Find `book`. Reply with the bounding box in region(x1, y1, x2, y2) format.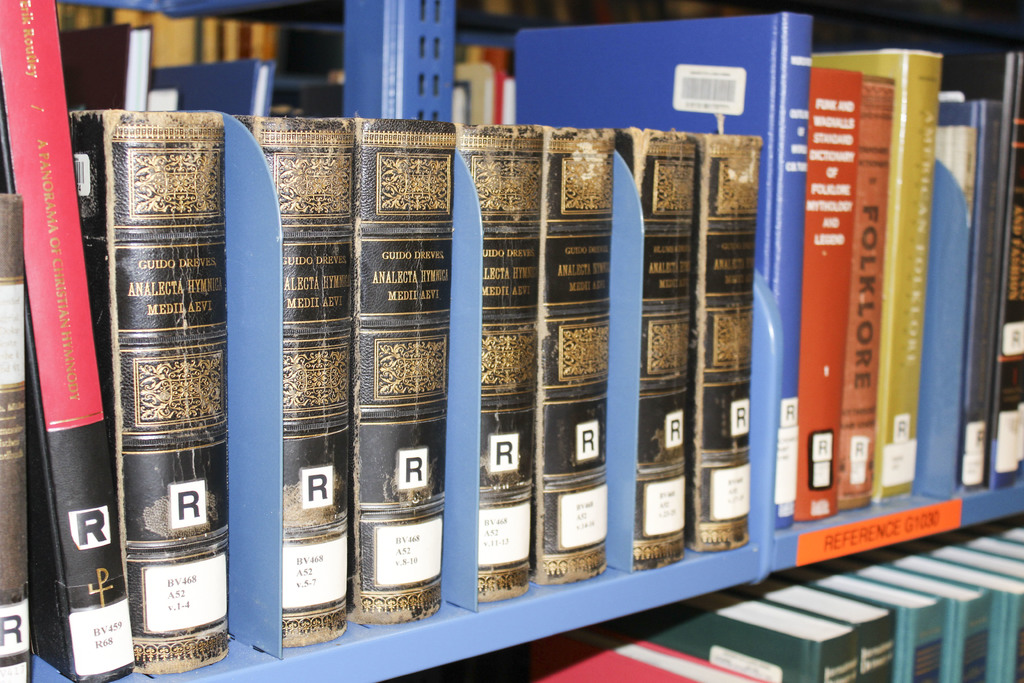
region(812, 48, 943, 511).
